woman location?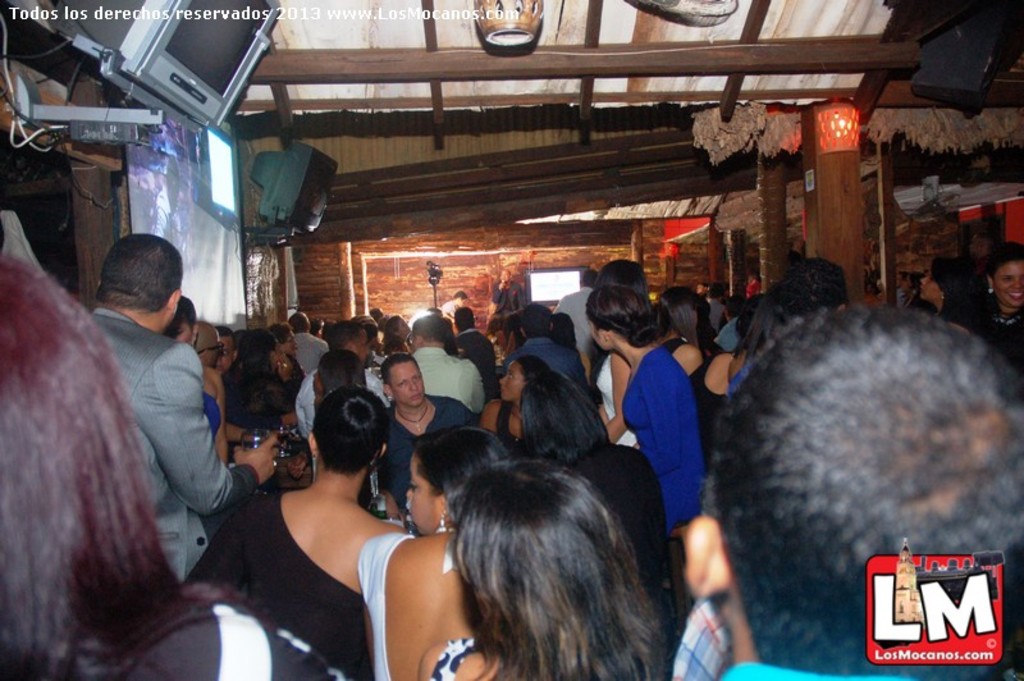
(248,384,407,678)
